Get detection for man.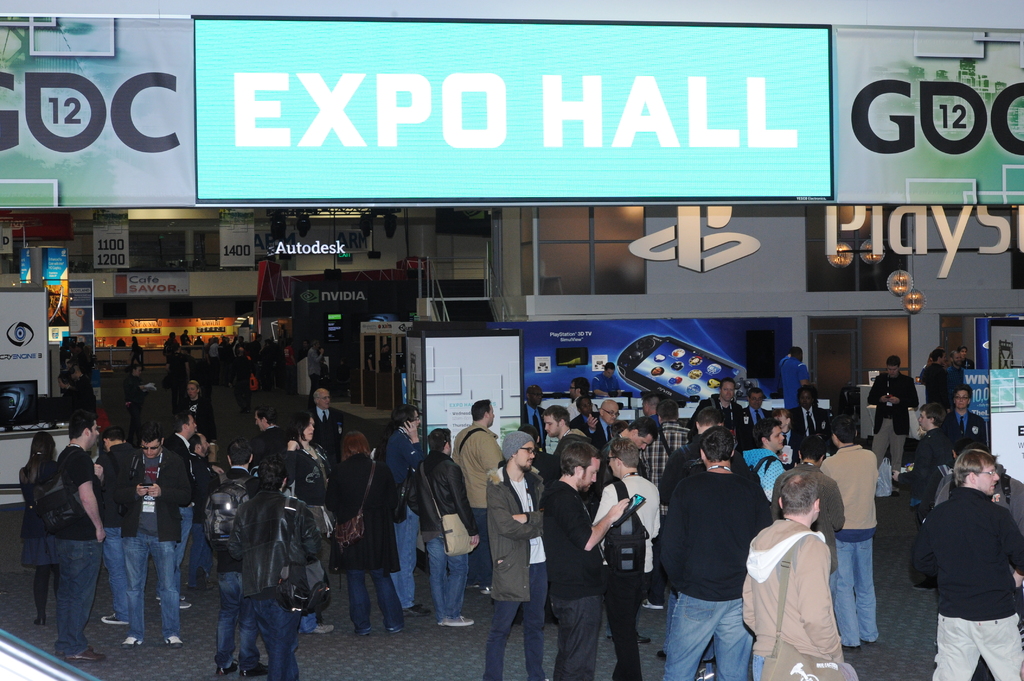
Detection: l=694, t=377, r=742, b=451.
